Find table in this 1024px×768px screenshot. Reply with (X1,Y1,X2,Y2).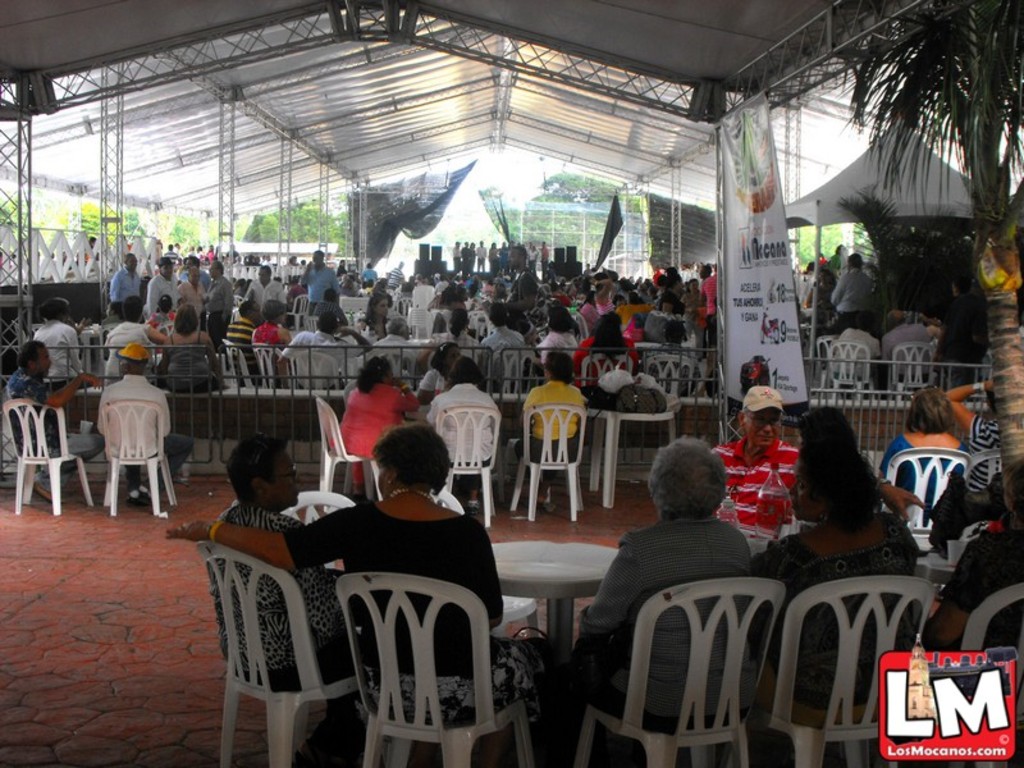
(490,529,609,652).
